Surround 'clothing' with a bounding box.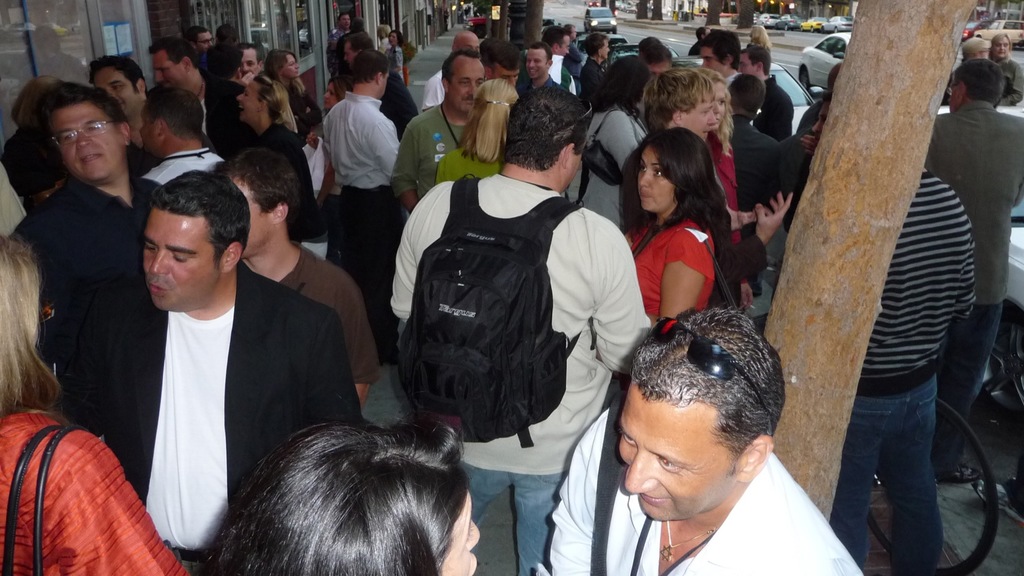
select_region(578, 54, 605, 110).
